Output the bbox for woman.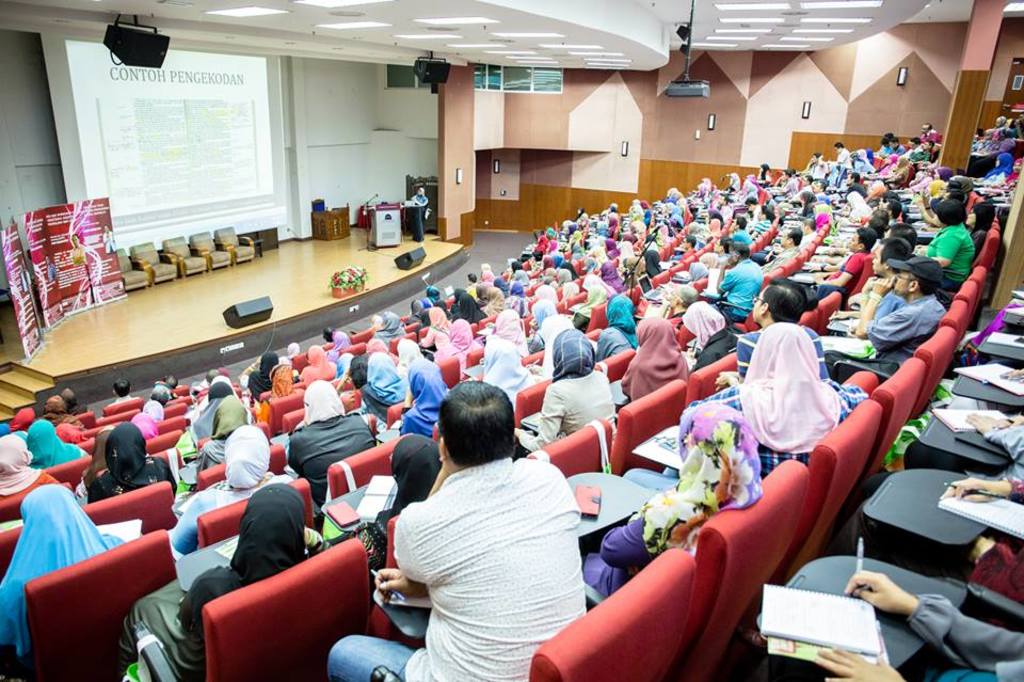
(707, 210, 721, 232).
